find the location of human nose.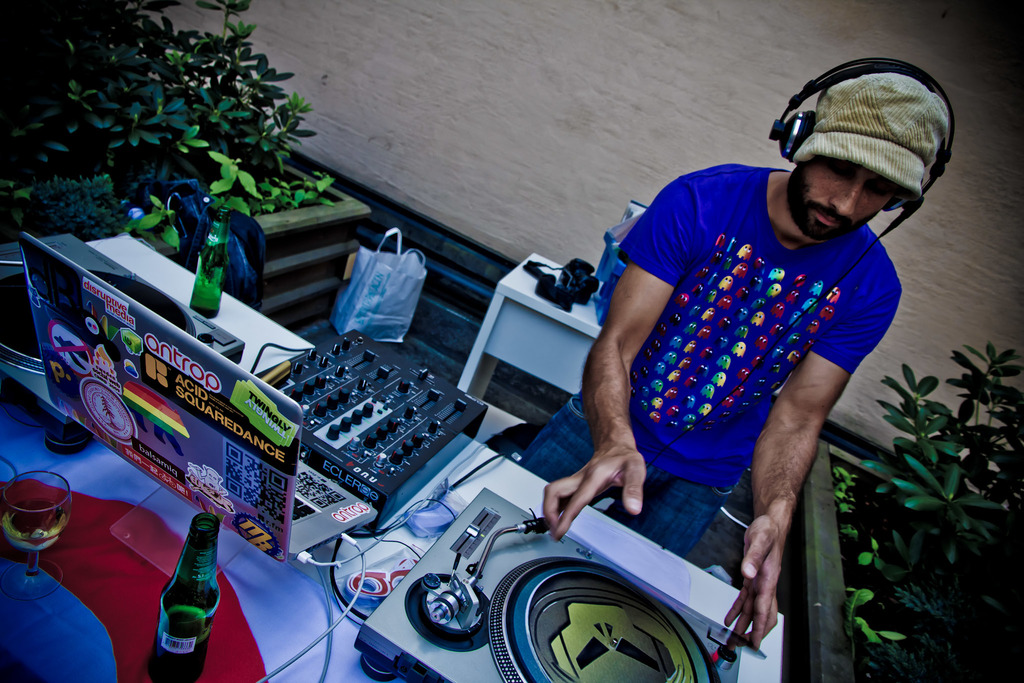
Location: rect(829, 178, 859, 219).
